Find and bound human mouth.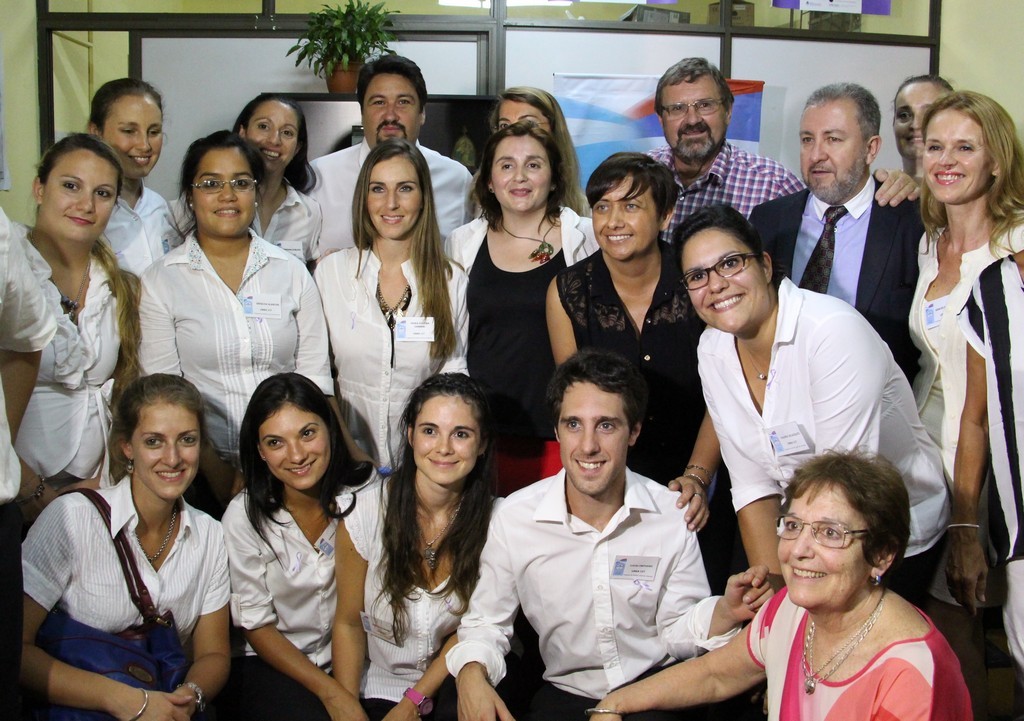
Bound: {"x1": 710, "y1": 293, "x2": 744, "y2": 312}.
